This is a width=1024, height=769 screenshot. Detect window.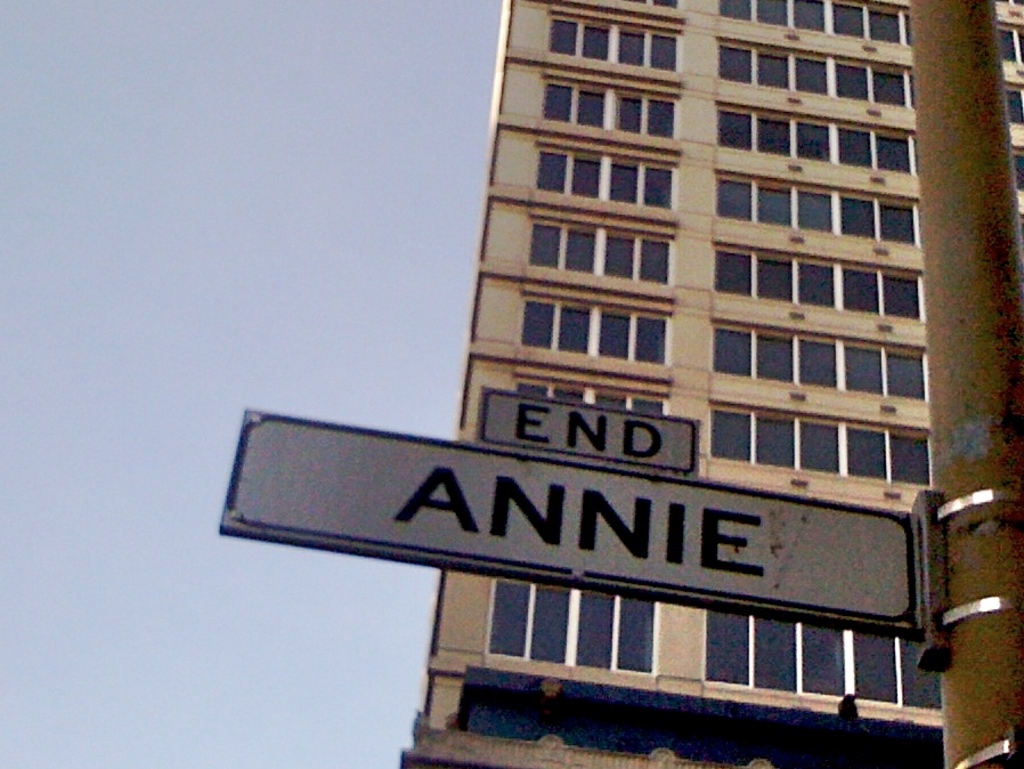
select_region(645, 99, 674, 137).
